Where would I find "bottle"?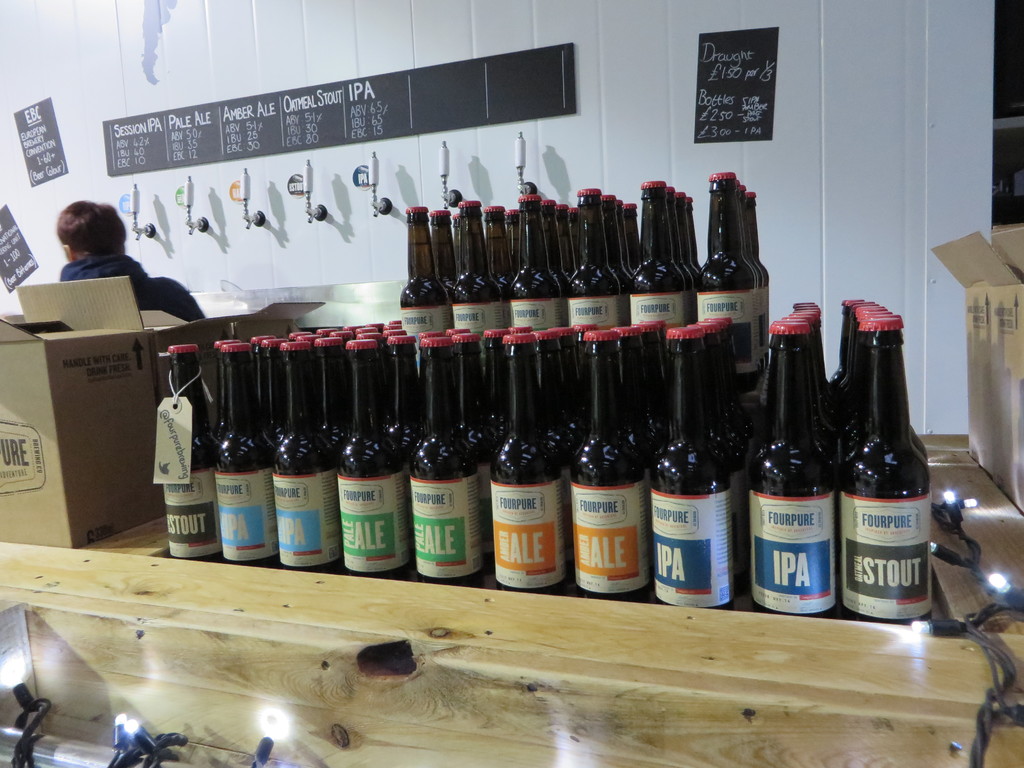
At <bbox>428, 209, 454, 291</bbox>.
